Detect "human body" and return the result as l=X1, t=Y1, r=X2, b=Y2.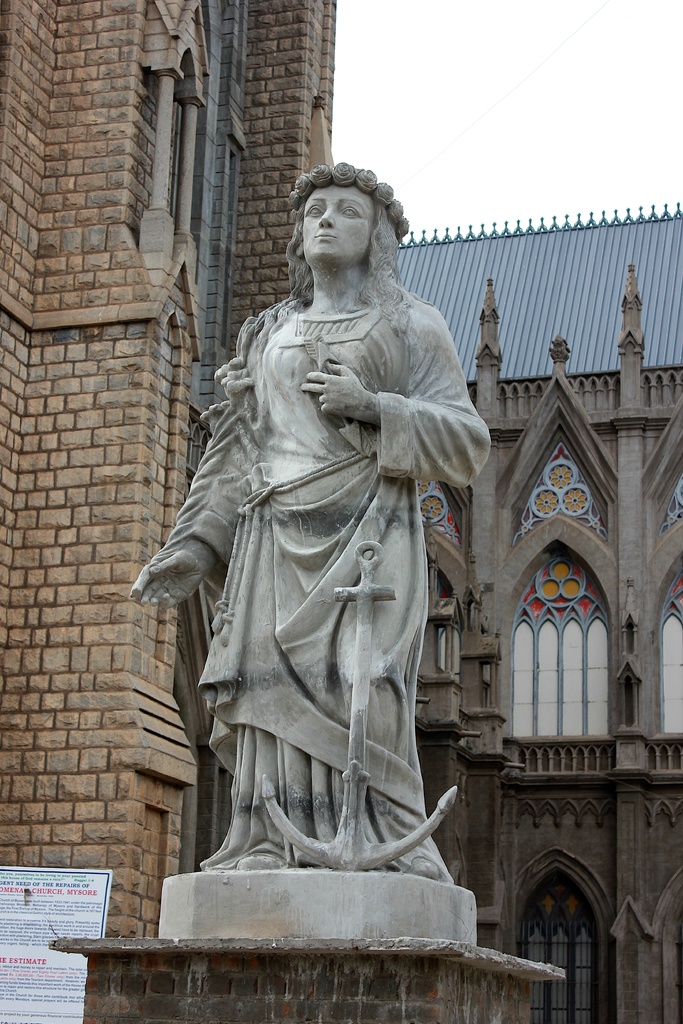
l=127, t=158, r=495, b=886.
